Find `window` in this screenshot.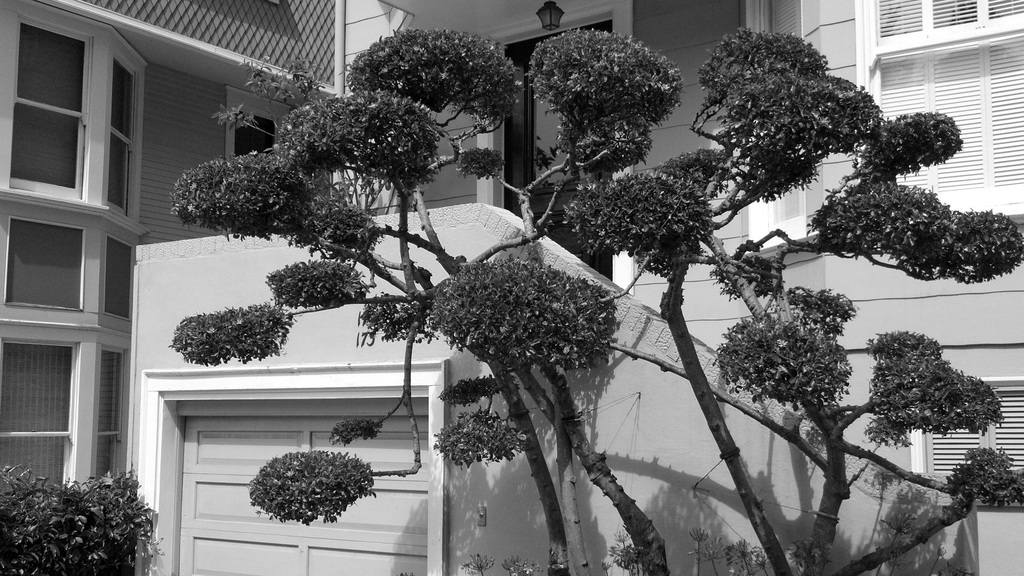
The bounding box for `window` is {"left": 12, "top": 15, "right": 141, "bottom": 217}.
